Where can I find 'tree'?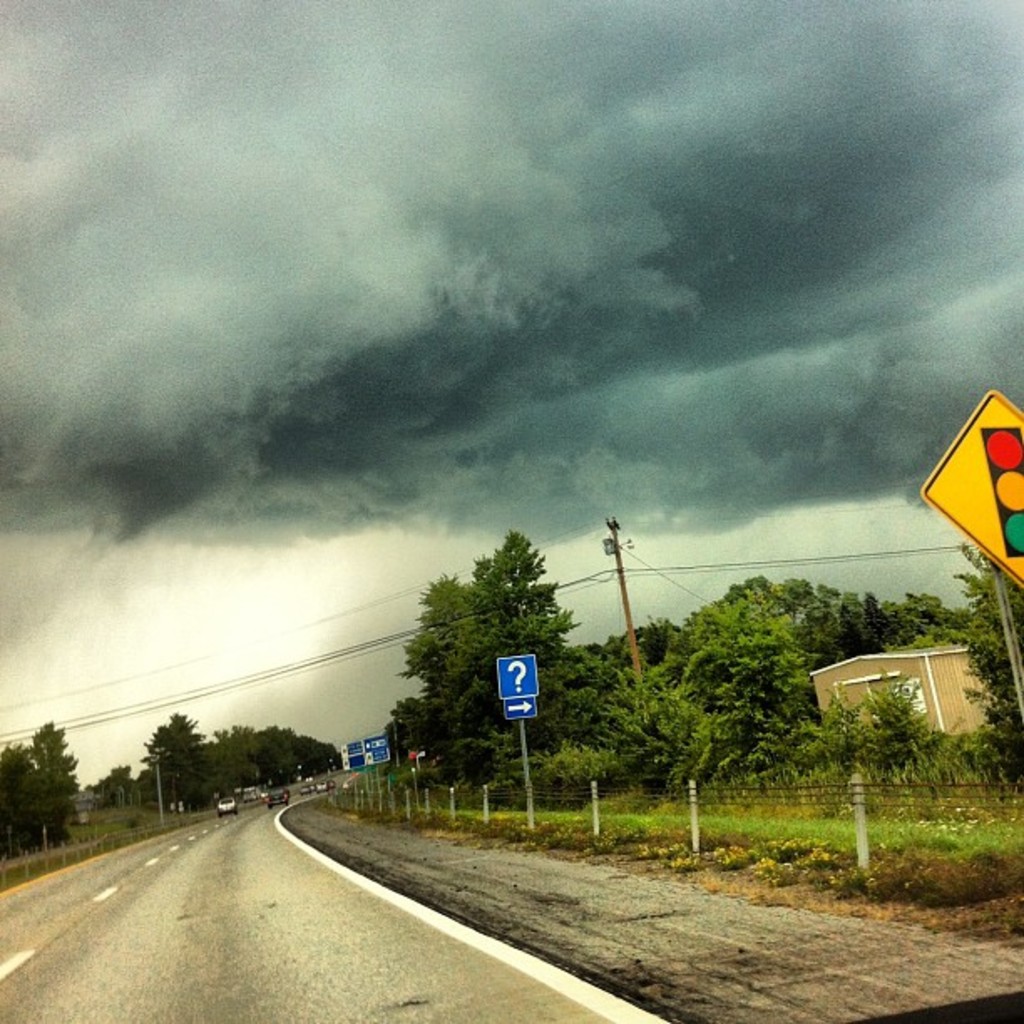
You can find it at 84 694 350 810.
